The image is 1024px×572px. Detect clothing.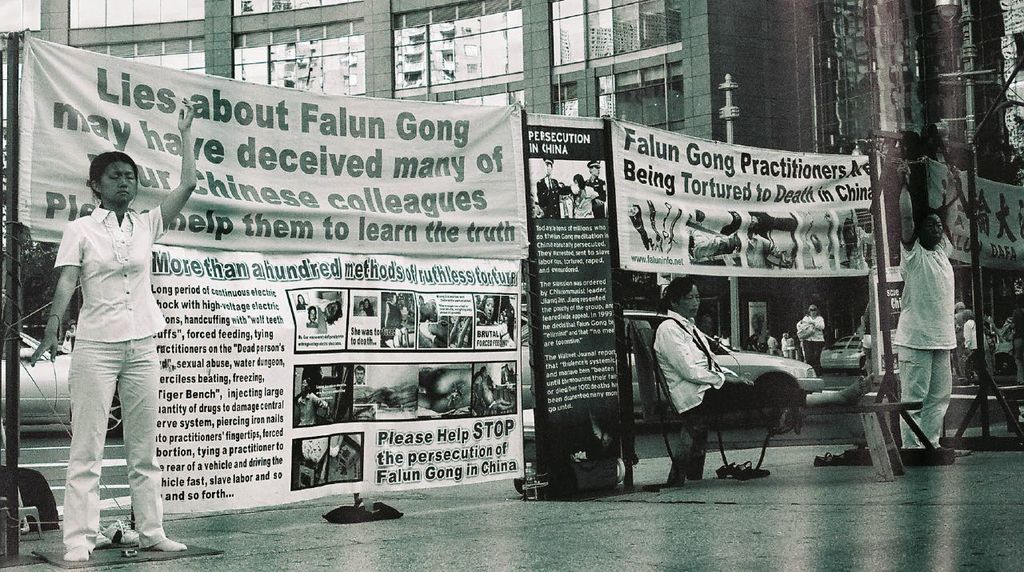
Detection: 654,311,779,426.
